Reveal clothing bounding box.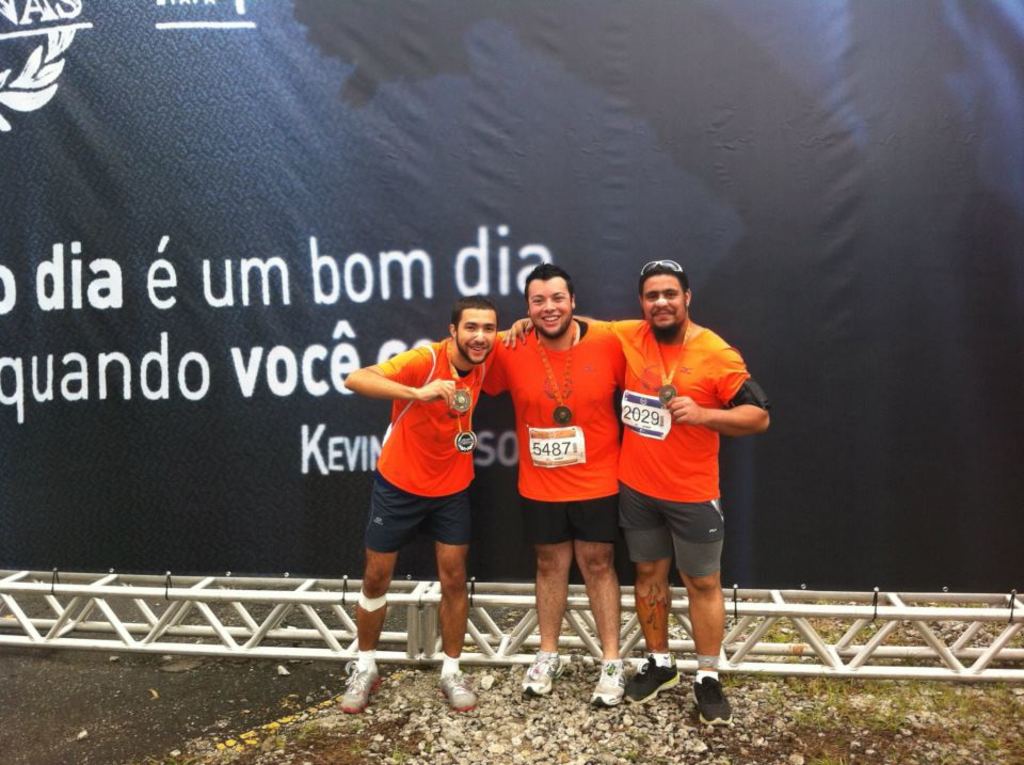
Revealed: Rect(362, 334, 503, 553).
